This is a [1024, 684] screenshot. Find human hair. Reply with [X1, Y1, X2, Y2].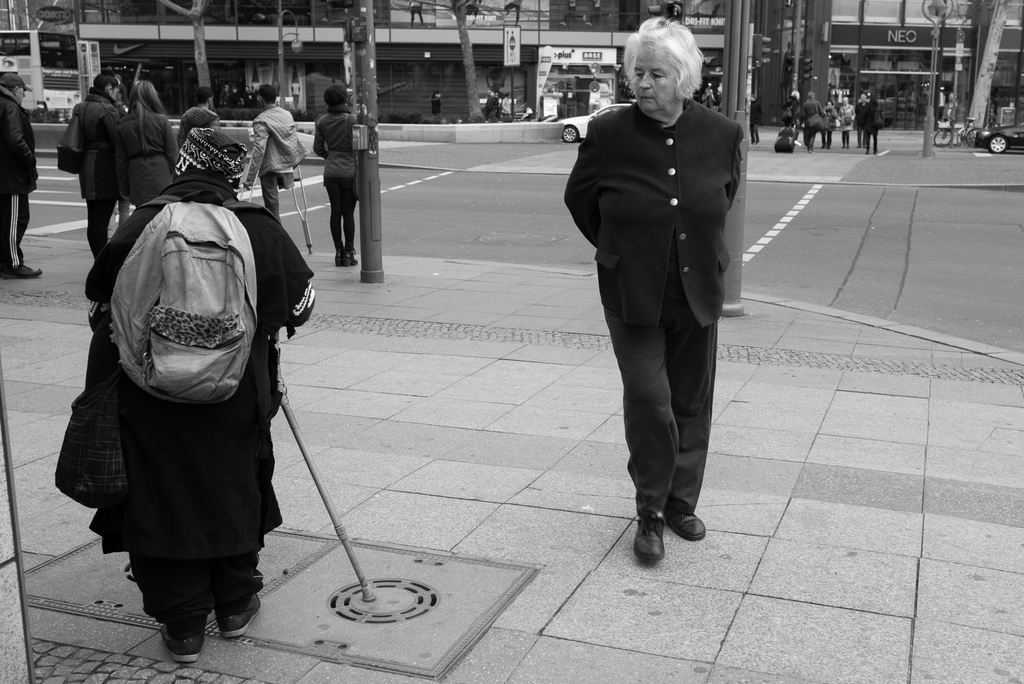
[871, 93, 881, 108].
